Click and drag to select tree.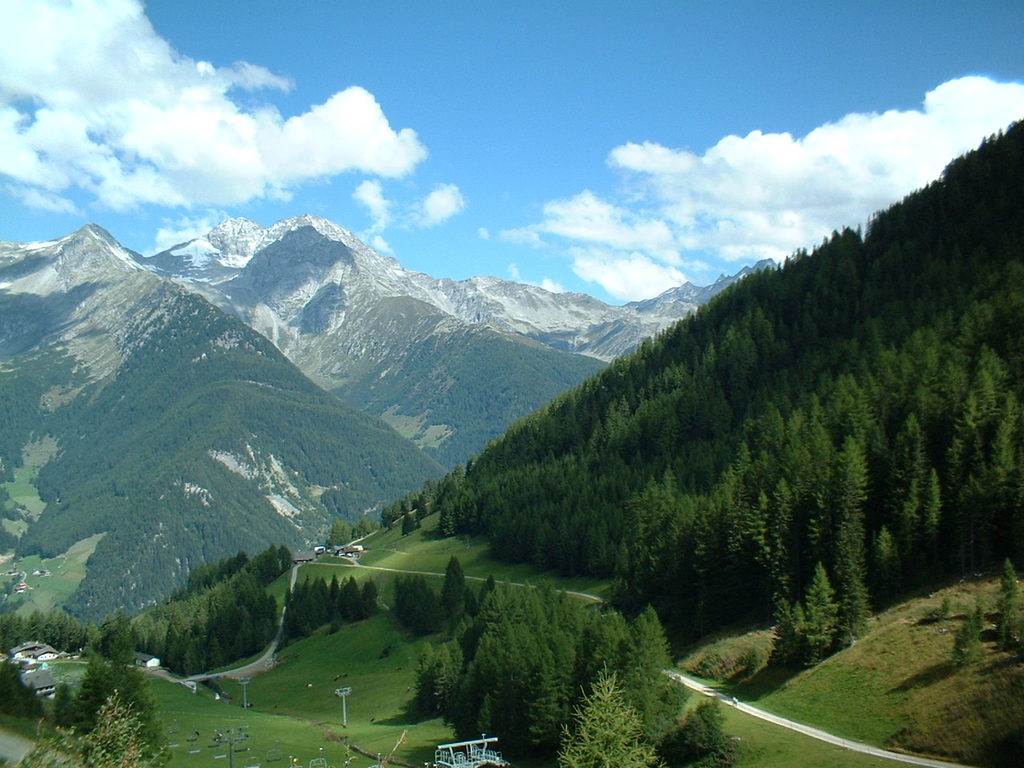
Selection: [left=0, top=651, right=44, bottom=714].
